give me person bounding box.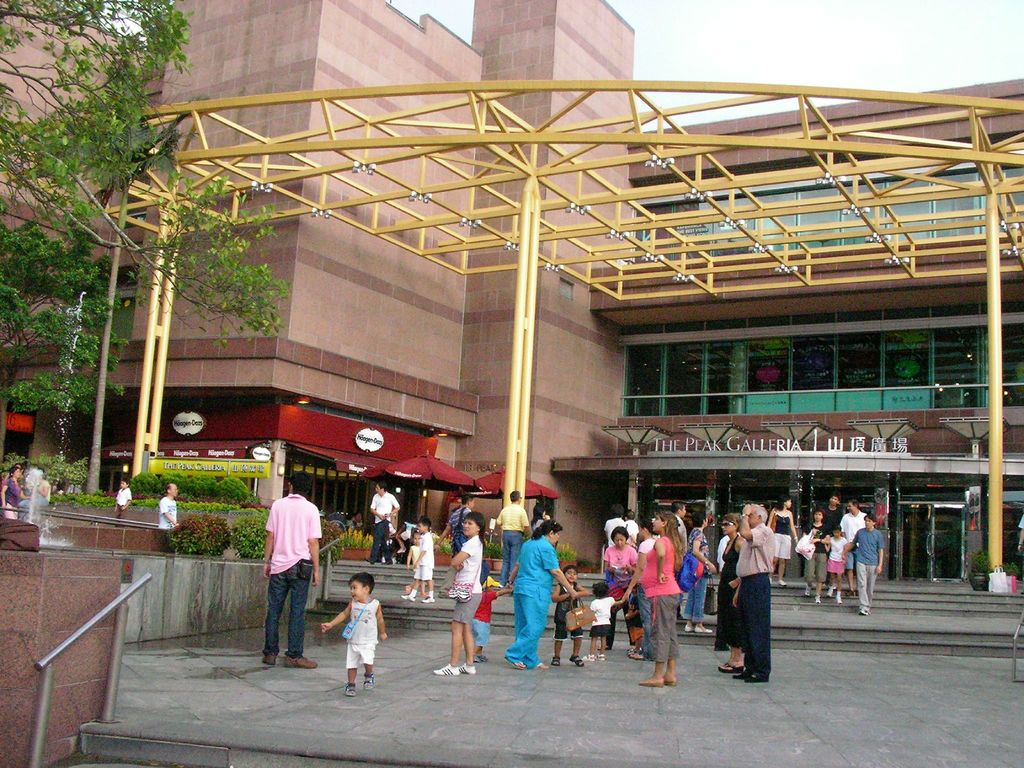
472,574,514,664.
